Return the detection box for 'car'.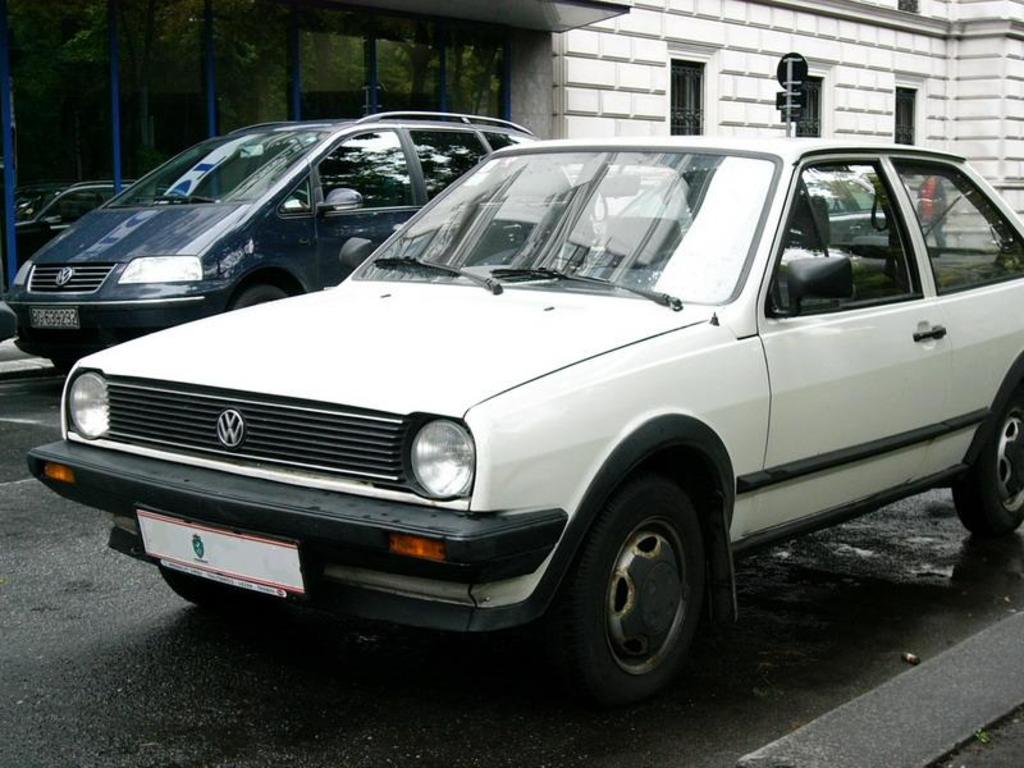
x1=0, y1=109, x2=586, y2=370.
